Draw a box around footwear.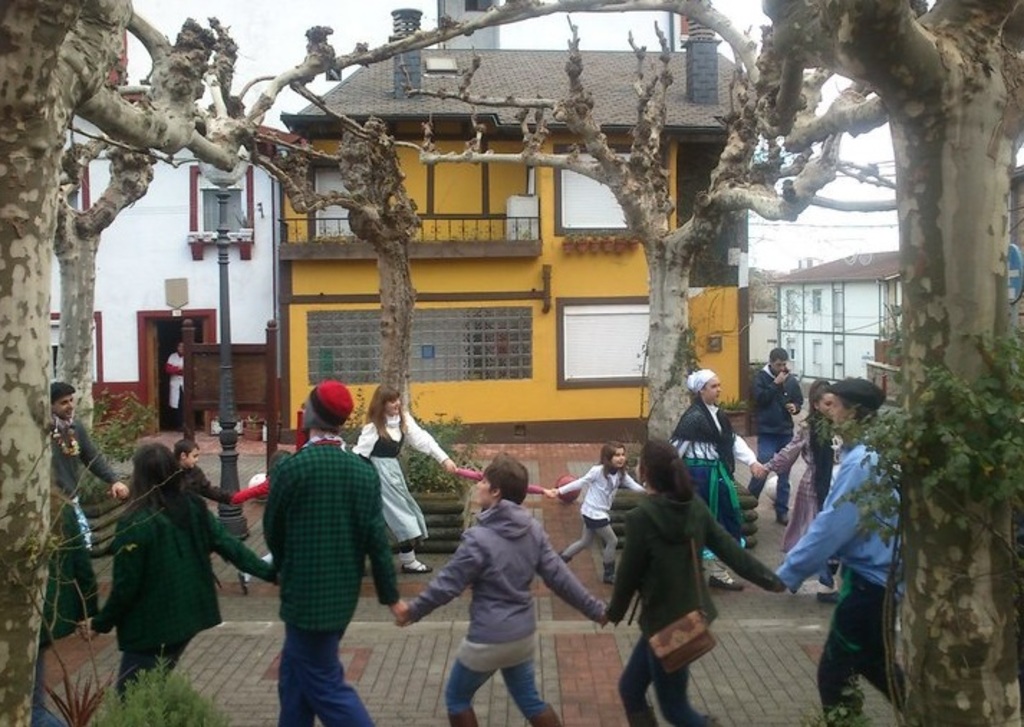
709,575,743,592.
